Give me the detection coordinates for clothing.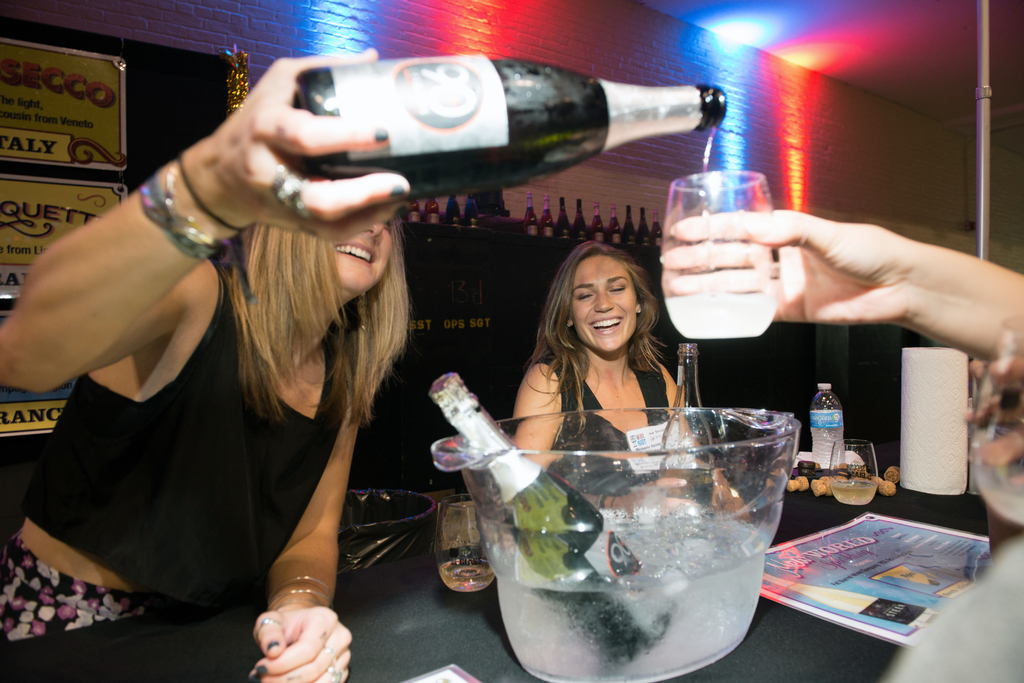
<bbox>21, 176, 418, 616</bbox>.
